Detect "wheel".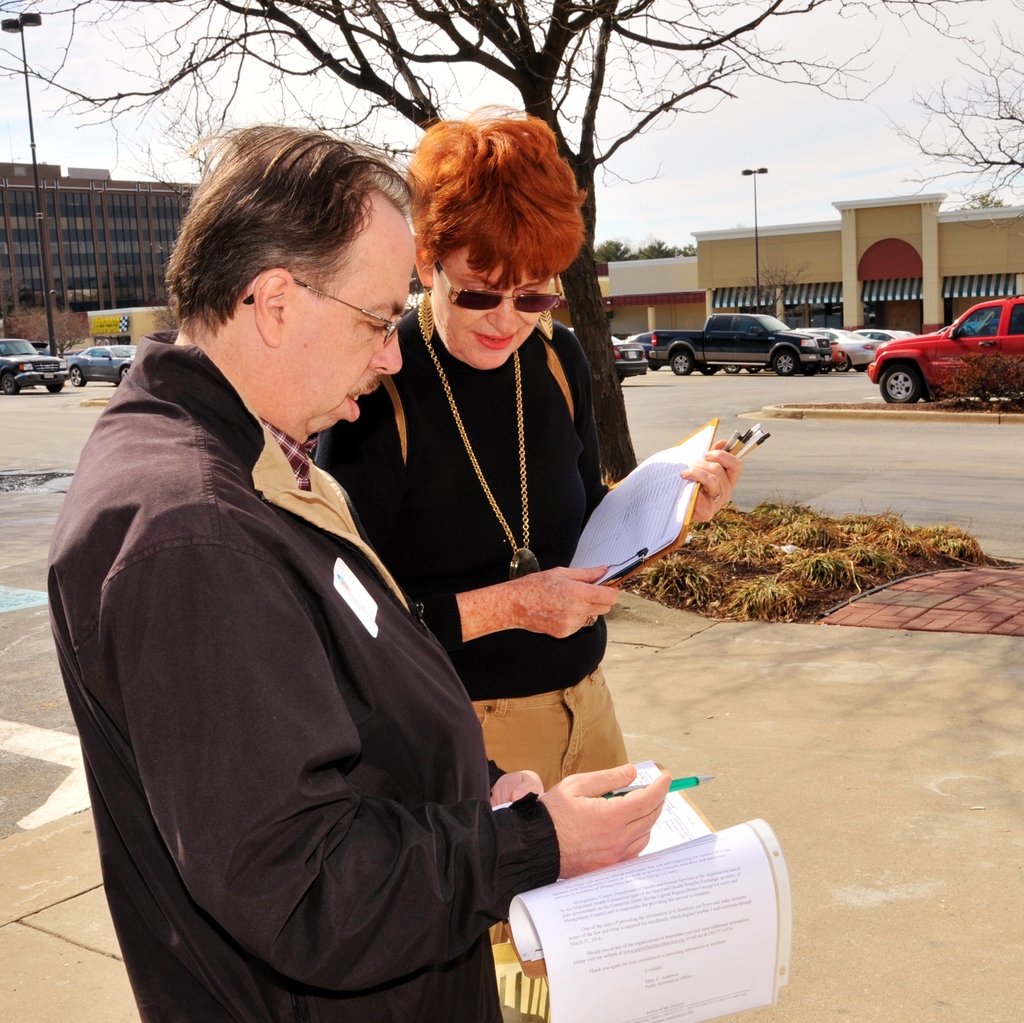
Detected at <region>671, 343, 693, 376</region>.
